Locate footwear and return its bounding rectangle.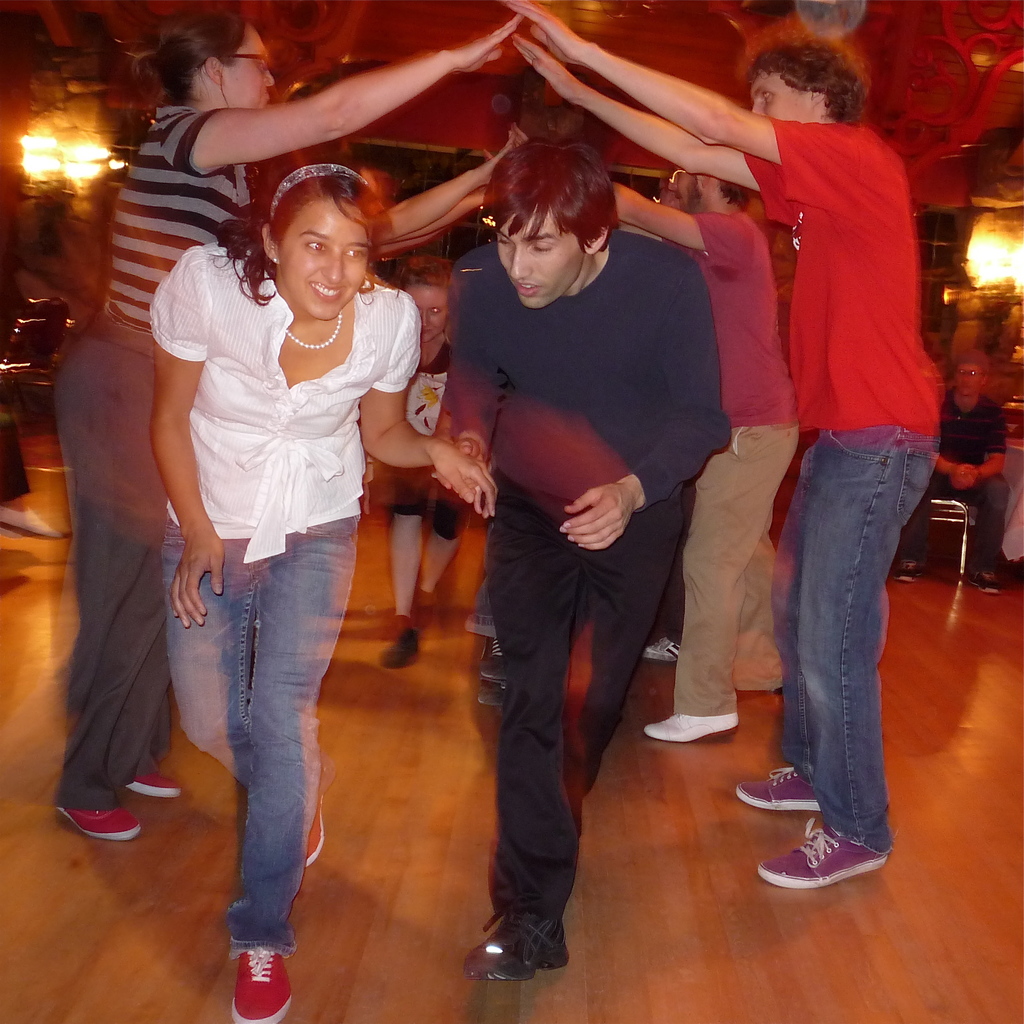
rect(127, 765, 182, 800).
